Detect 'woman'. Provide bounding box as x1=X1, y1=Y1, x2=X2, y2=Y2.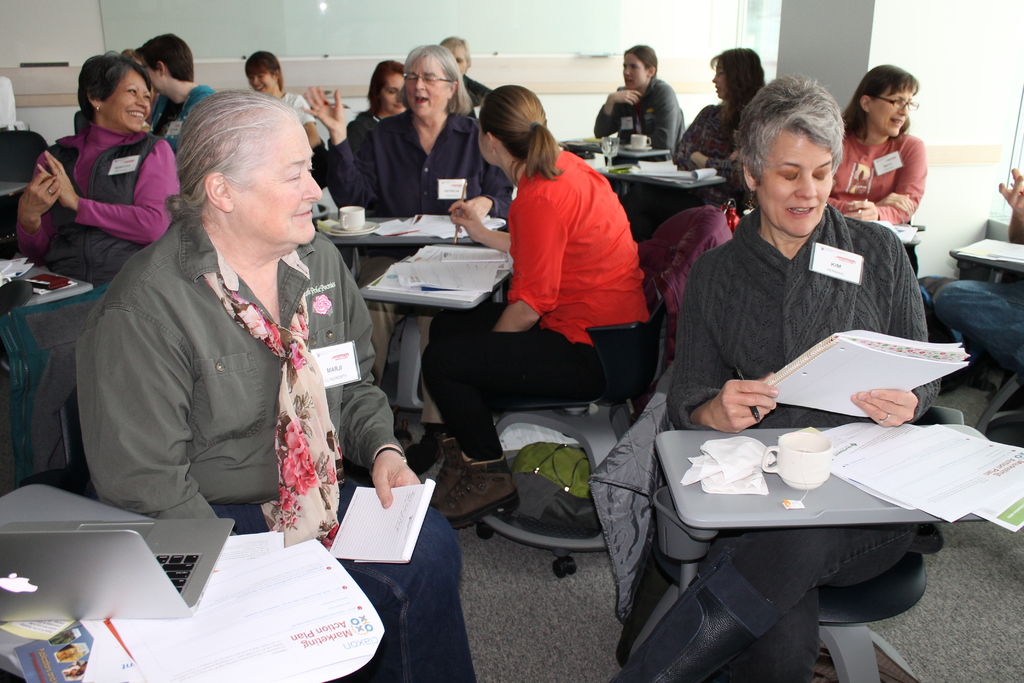
x1=80, y1=90, x2=474, y2=682.
